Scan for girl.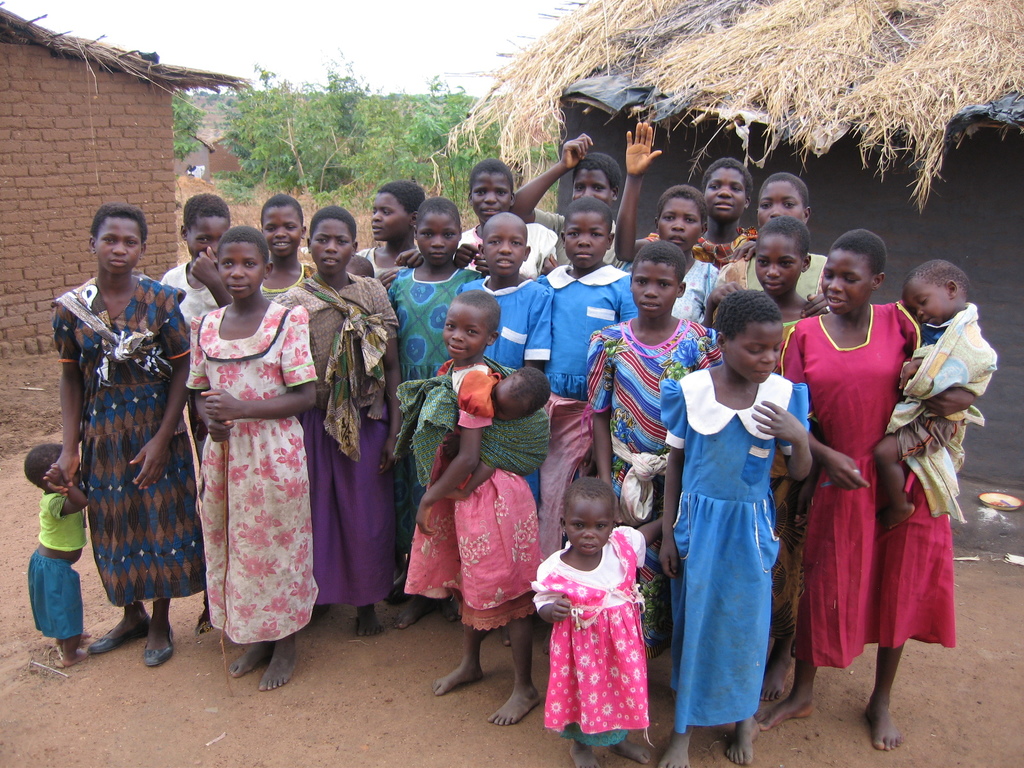
Scan result: bbox=[184, 228, 319, 698].
